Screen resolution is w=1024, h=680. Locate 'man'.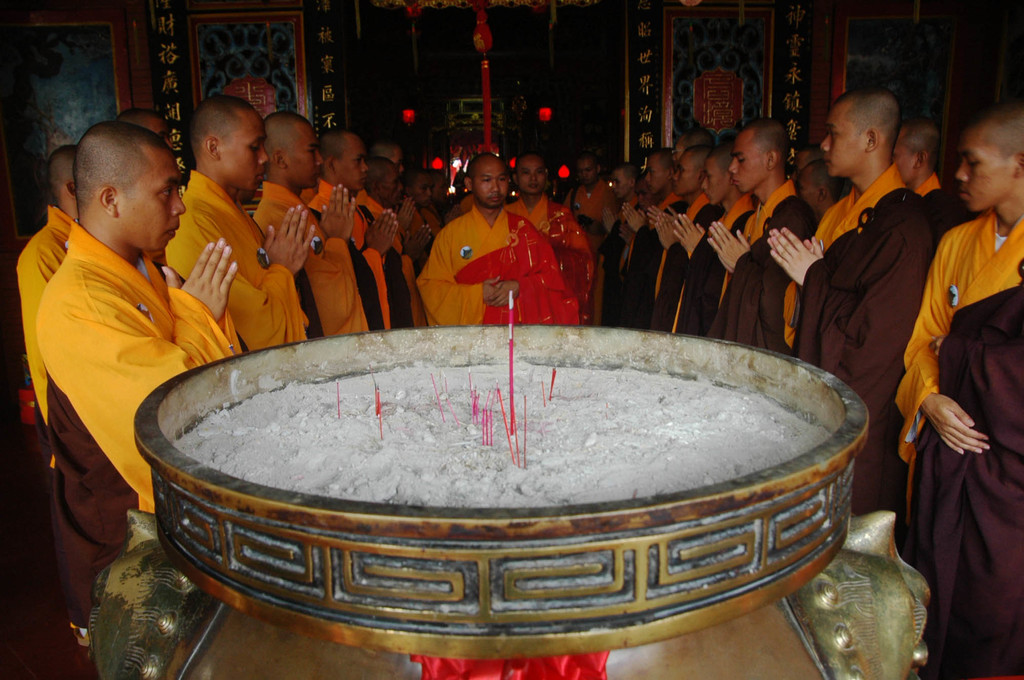
(left=400, top=166, right=447, bottom=239).
